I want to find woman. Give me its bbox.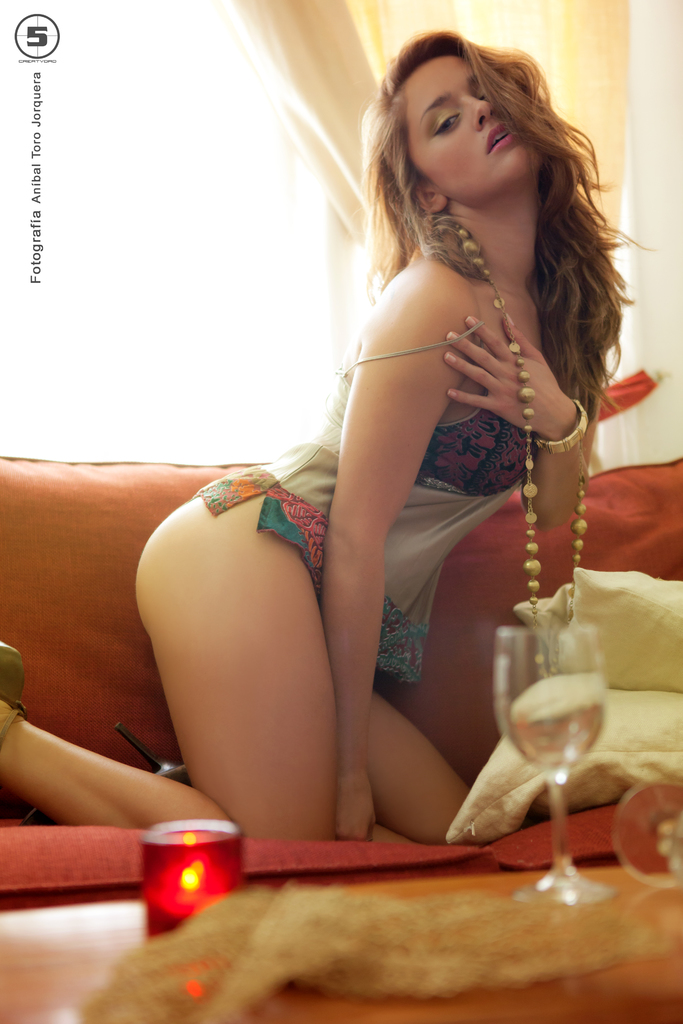
124/24/609/912.
